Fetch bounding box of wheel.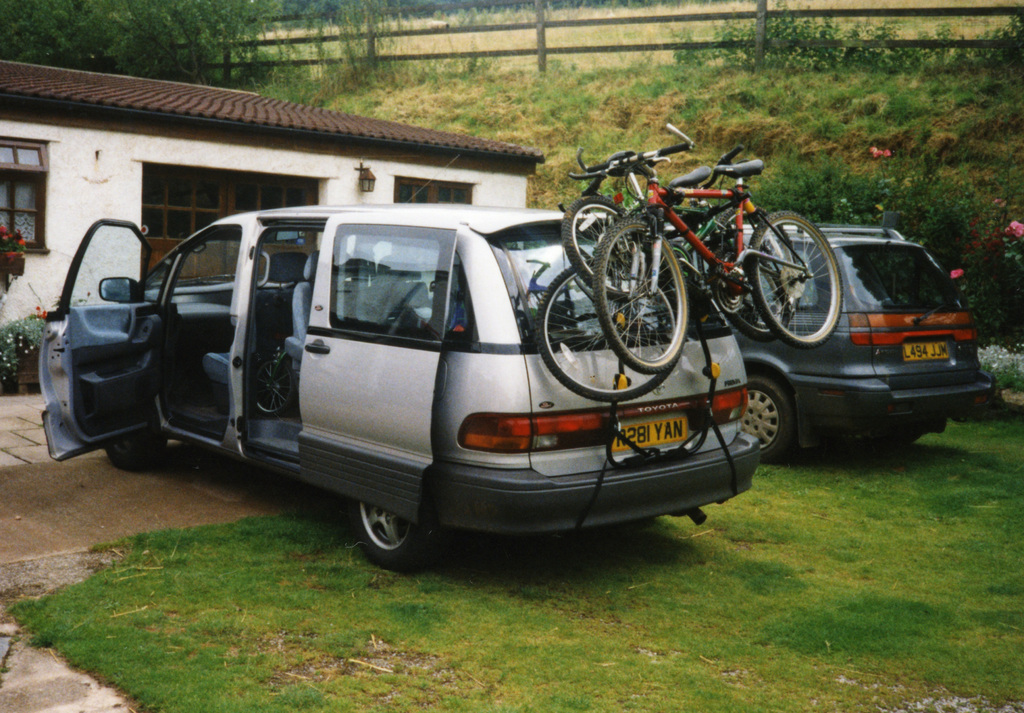
Bbox: [x1=705, y1=236, x2=787, y2=330].
